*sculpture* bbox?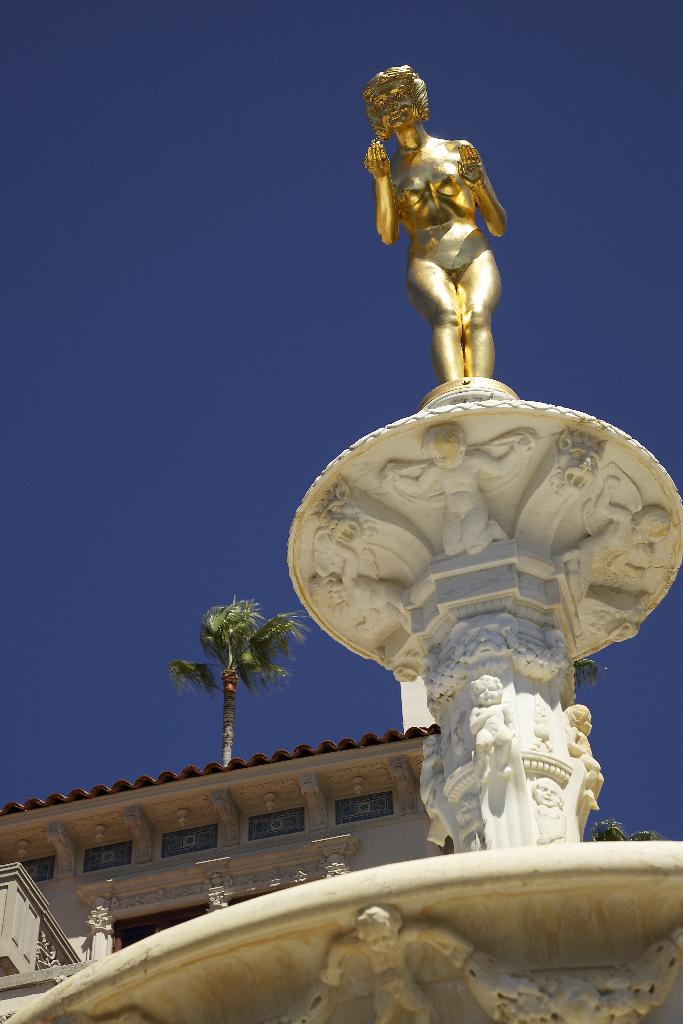
BBox(546, 457, 682, 621)
